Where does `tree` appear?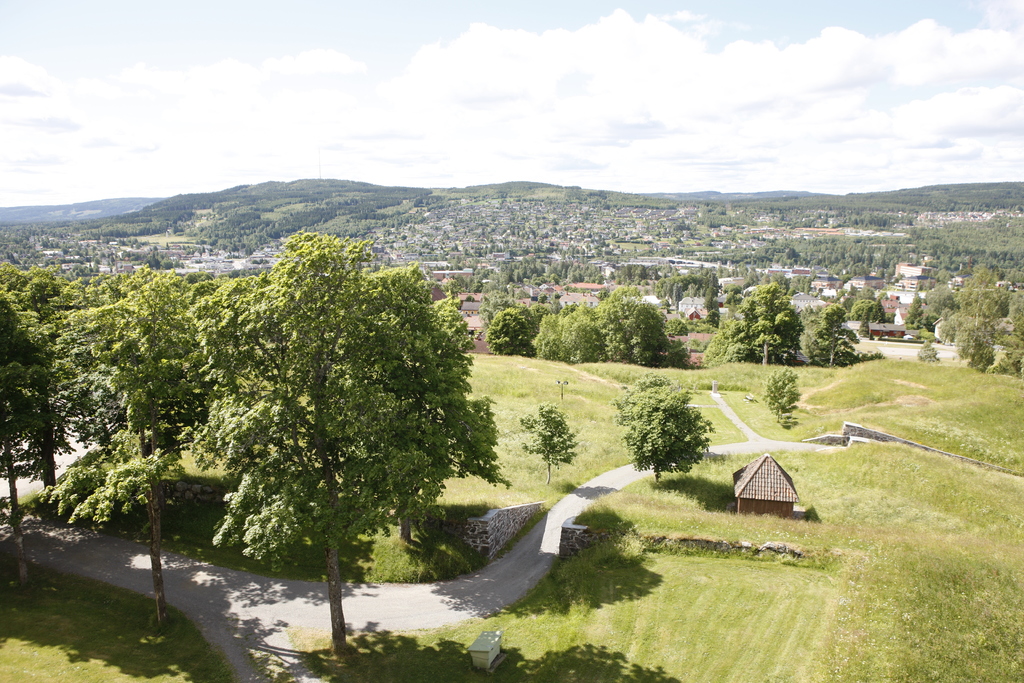
Appears at {"x1": 761, "y1": 367, "x2": 803, "y2": 420}.
